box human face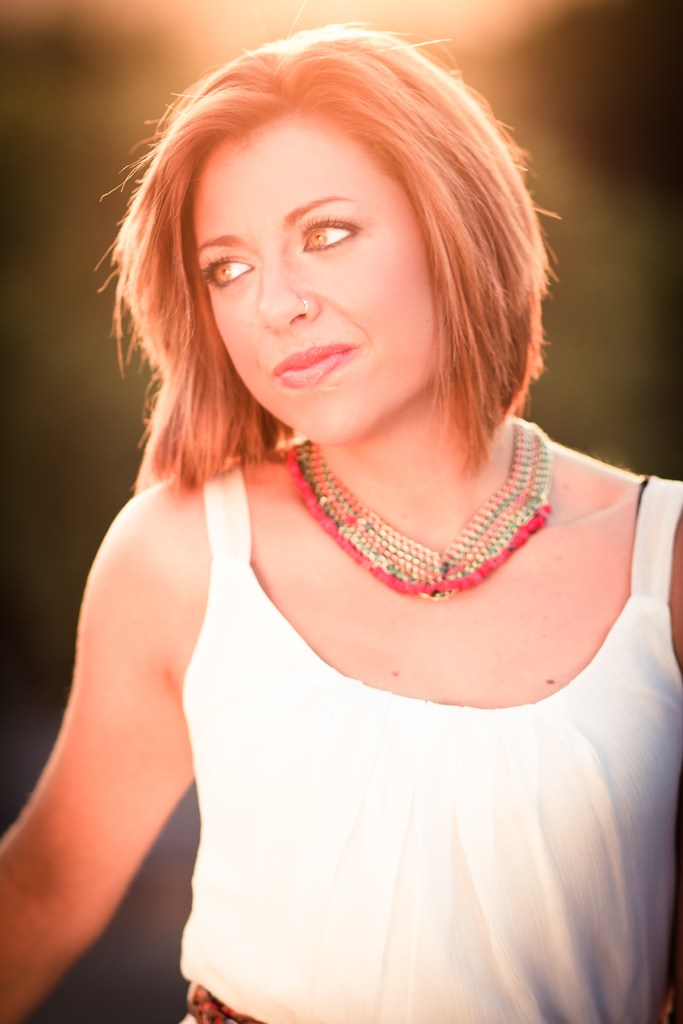
pyautogui.locateOnScreen(193, 109, 436, 447)
